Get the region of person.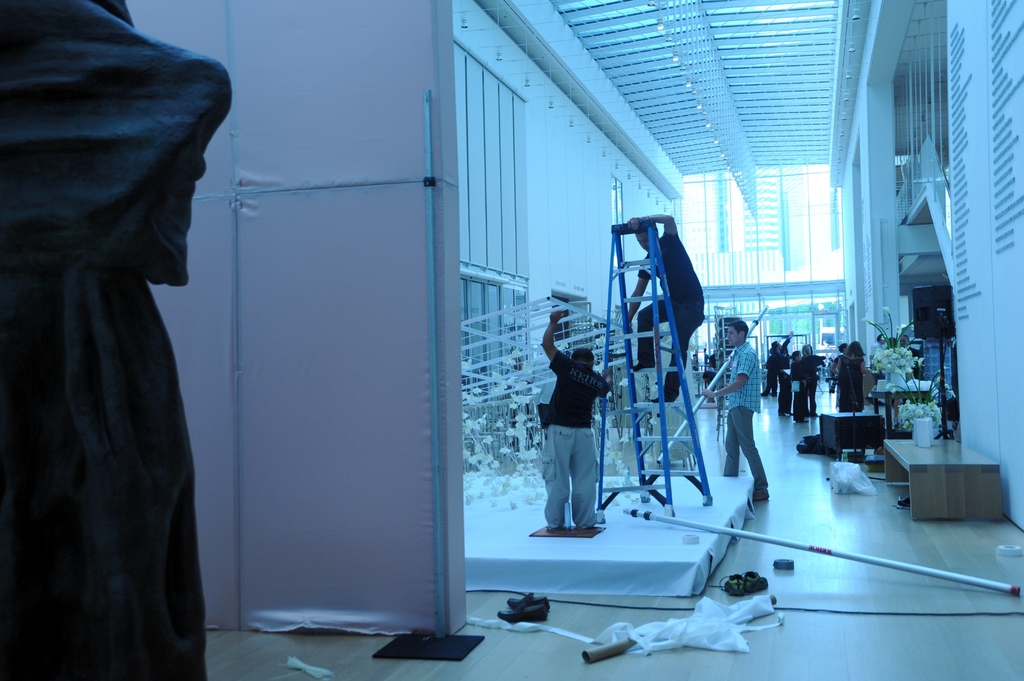
<bbox>701, 319, 771, 499</bbox>.
